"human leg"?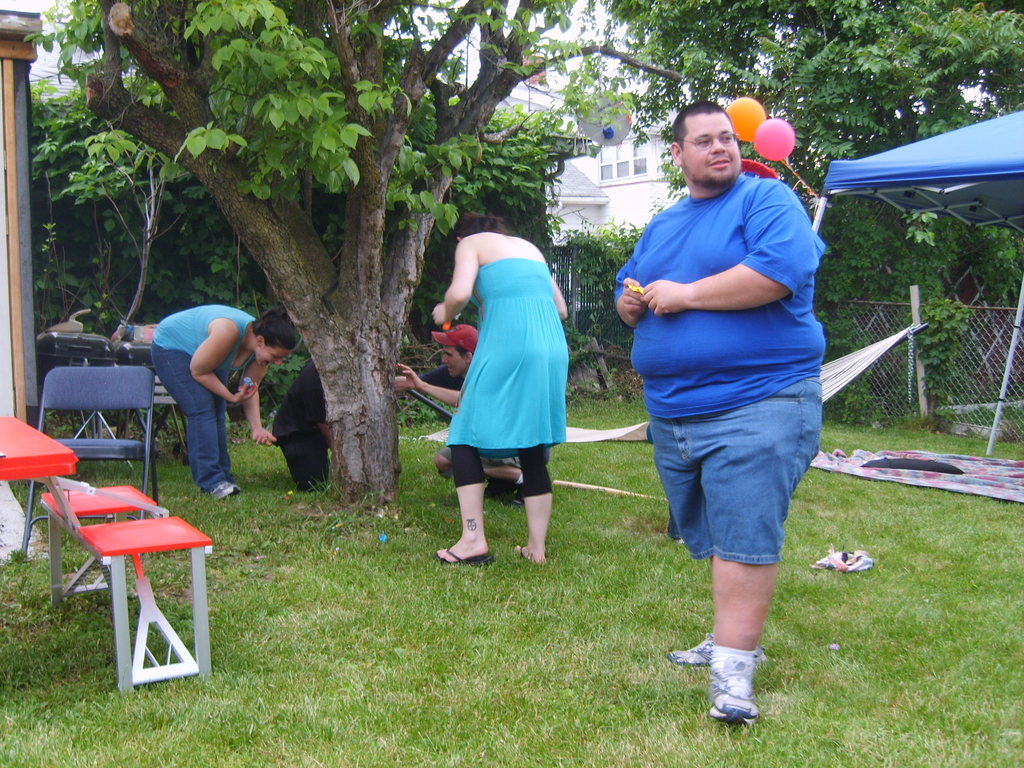
703, 396, 823, 721
